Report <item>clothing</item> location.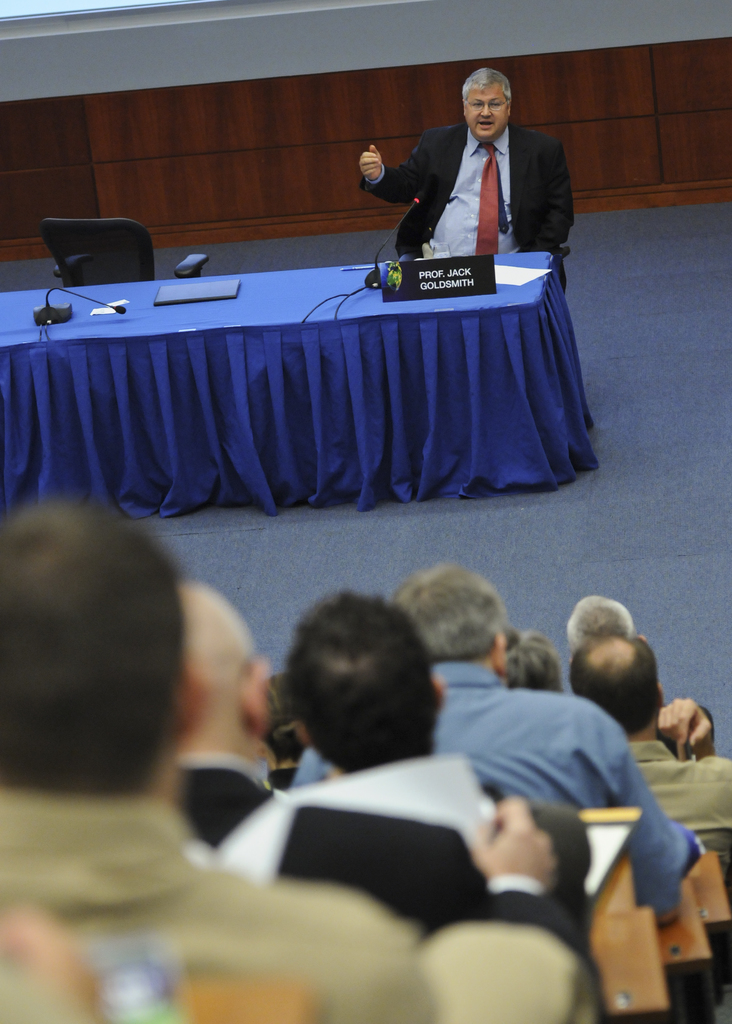
Report: [627,739,731,897].
